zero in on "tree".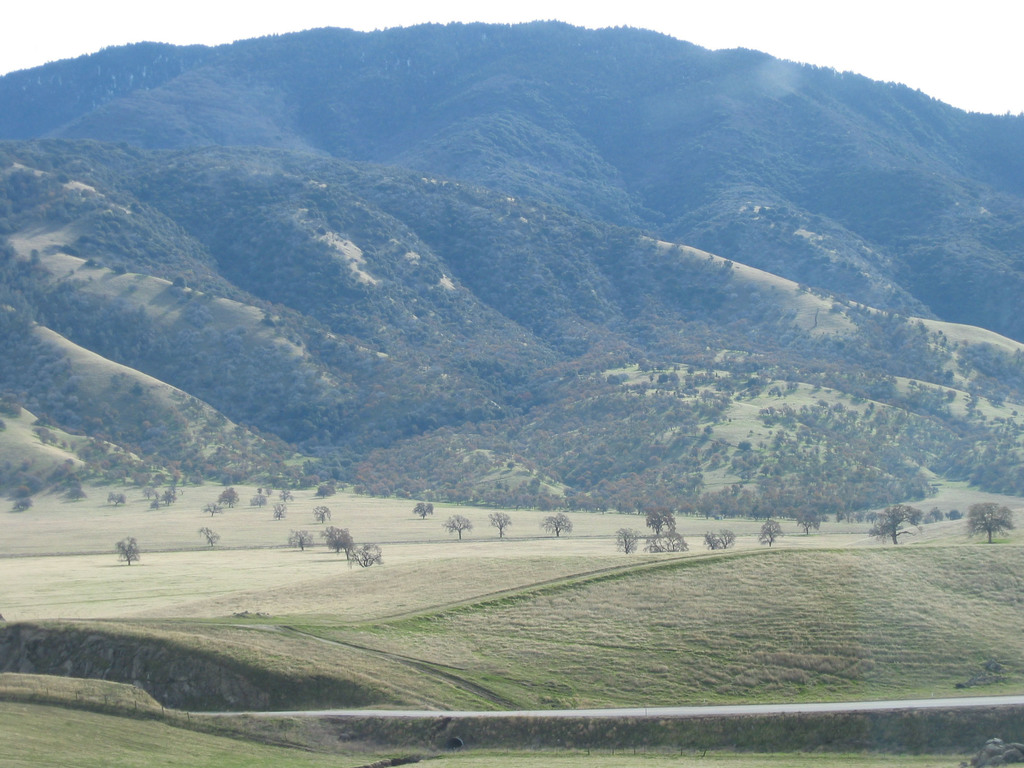
Zeroed in: bbox=[314, 504, 330, 522].
